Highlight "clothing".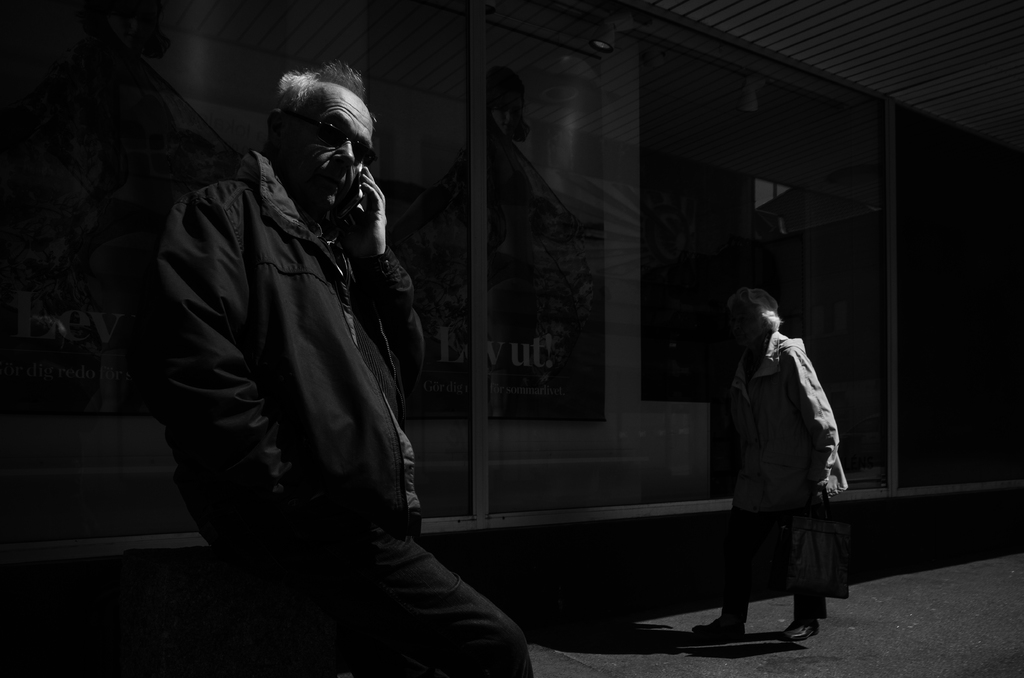
Highlighted region: x1=139 y1=144 x2=450 y2=677.
